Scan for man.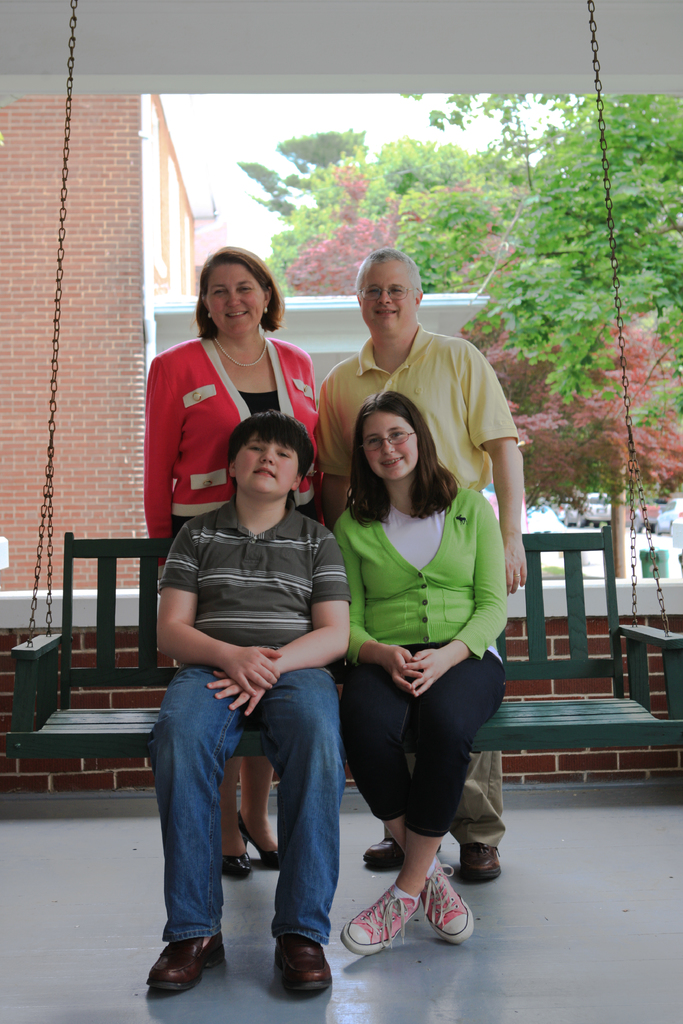
Scan result: x1=299, y1=250, x2=535, y2=880.
